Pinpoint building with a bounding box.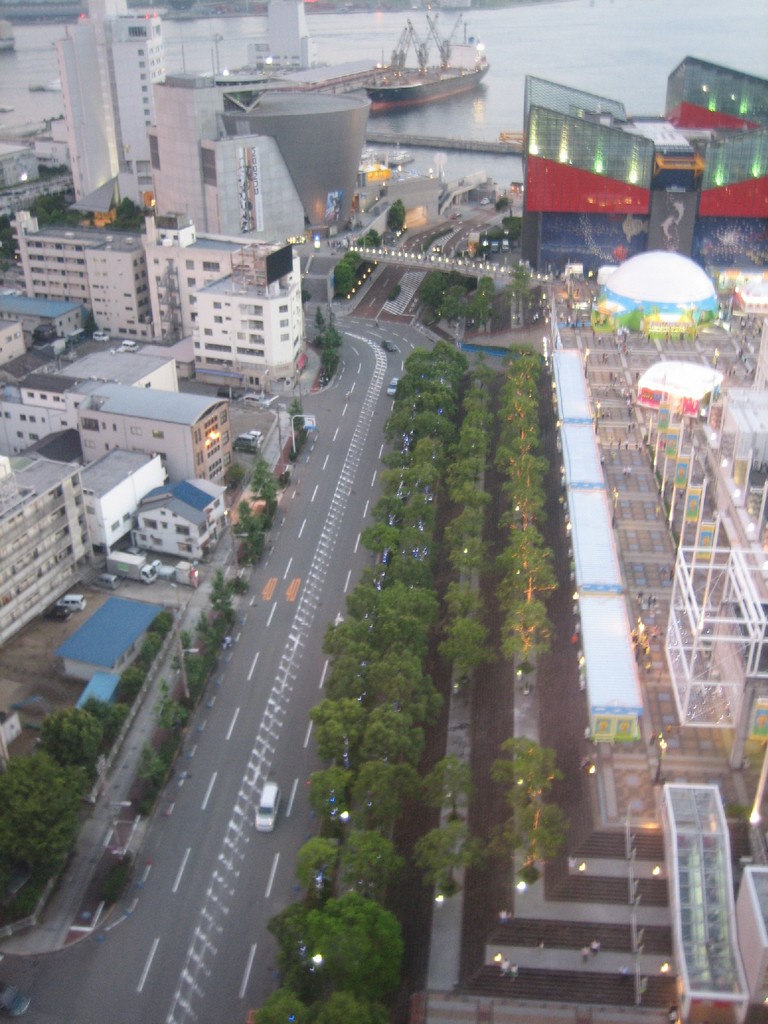
crop(194, 127, 306, 241).
